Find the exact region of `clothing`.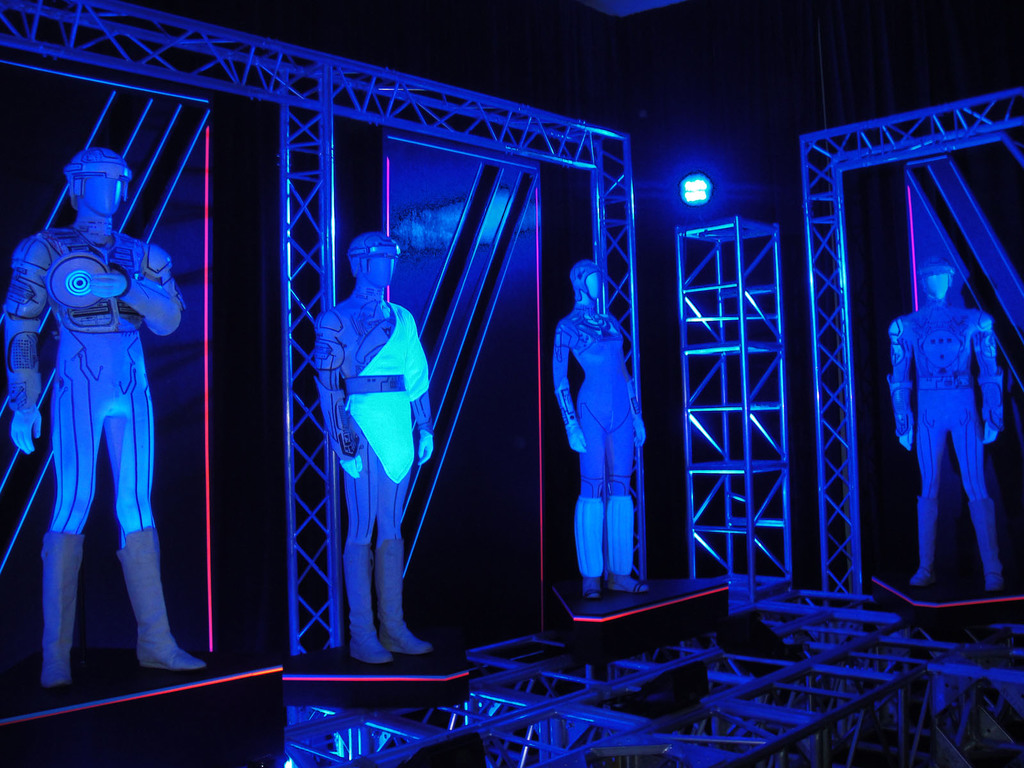
Exact region: BBox(573, 309, 648, 430).
